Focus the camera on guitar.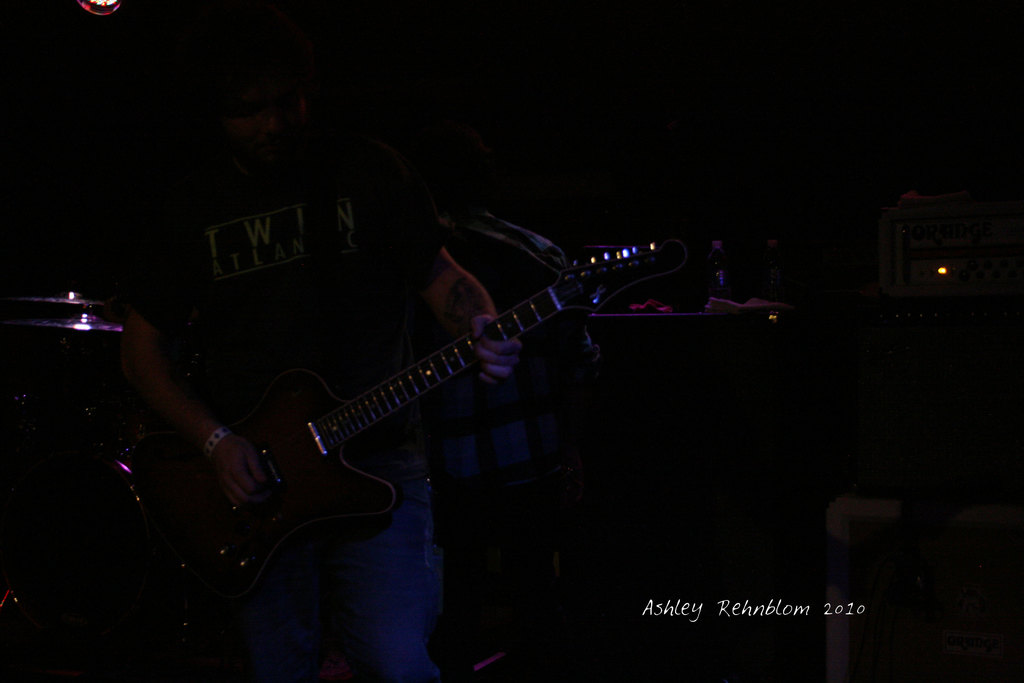
Focus region: bbox(95, 217, 674, 632).
